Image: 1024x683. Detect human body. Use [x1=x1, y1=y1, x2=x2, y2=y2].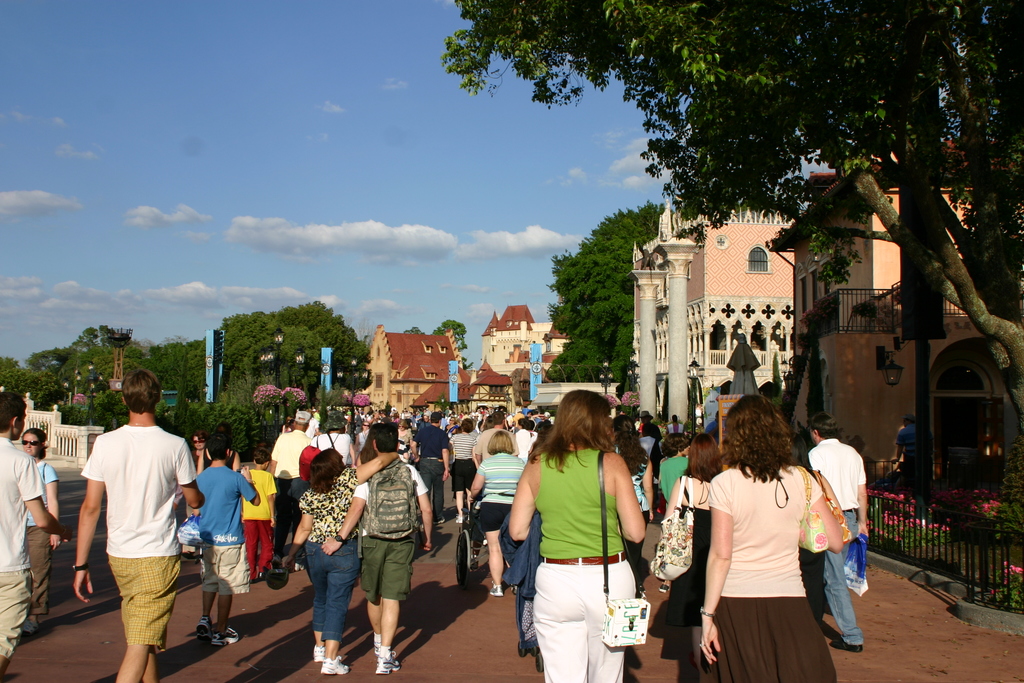
[x1=451, y1=419, x2=476, y2=525].
